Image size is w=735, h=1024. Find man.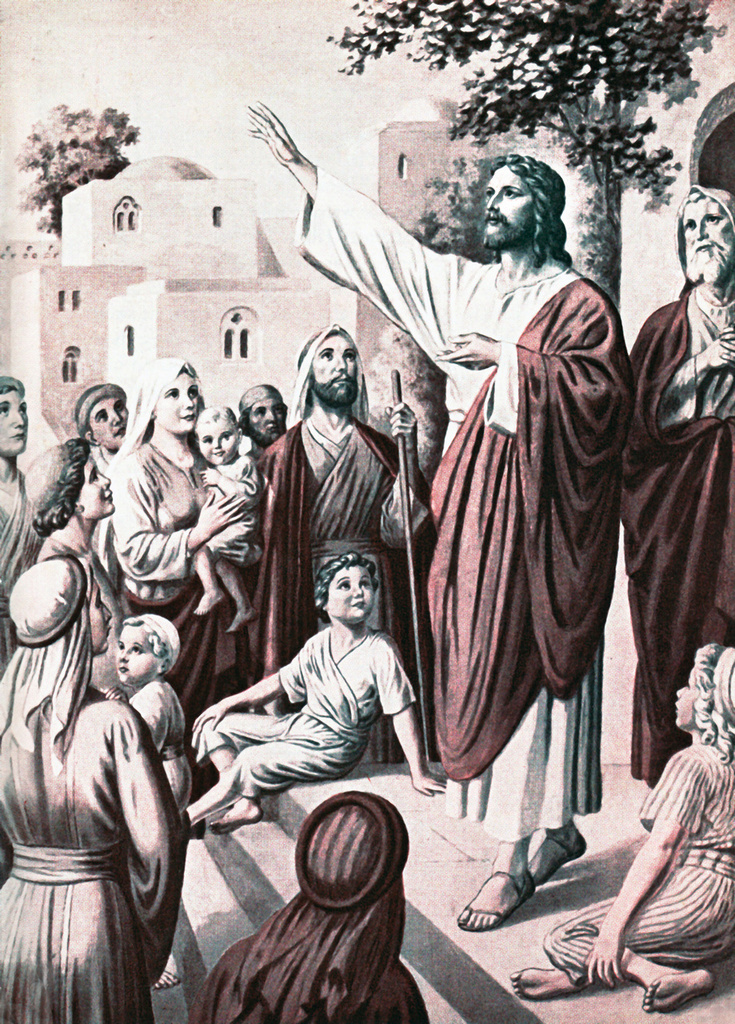
rect(70, 378, 132, 477).
